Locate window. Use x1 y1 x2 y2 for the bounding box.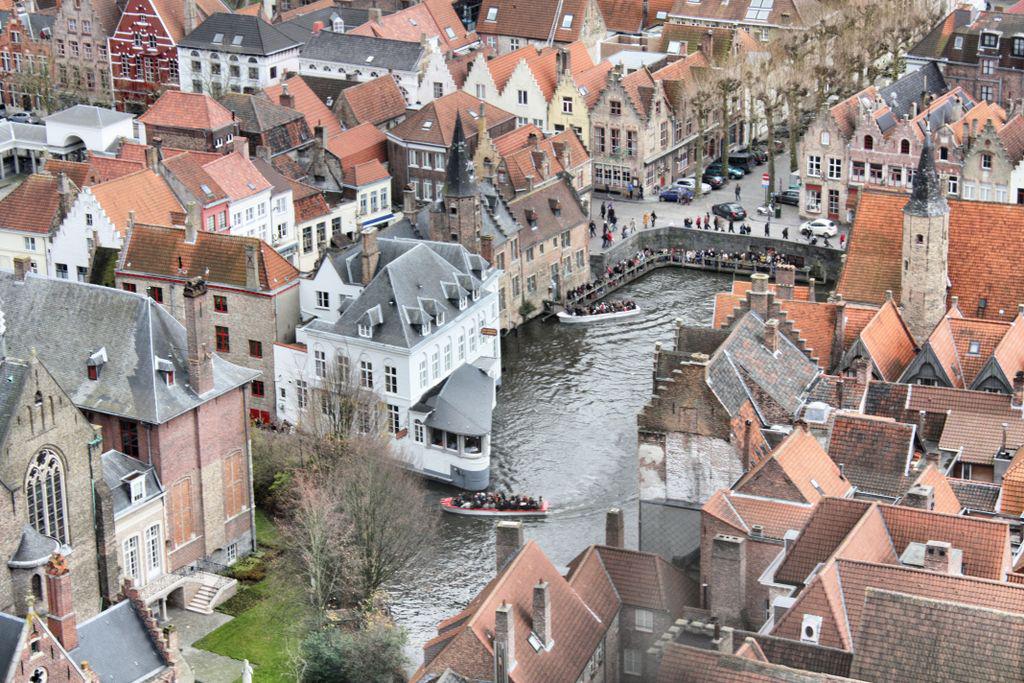
981 153 993 168.
